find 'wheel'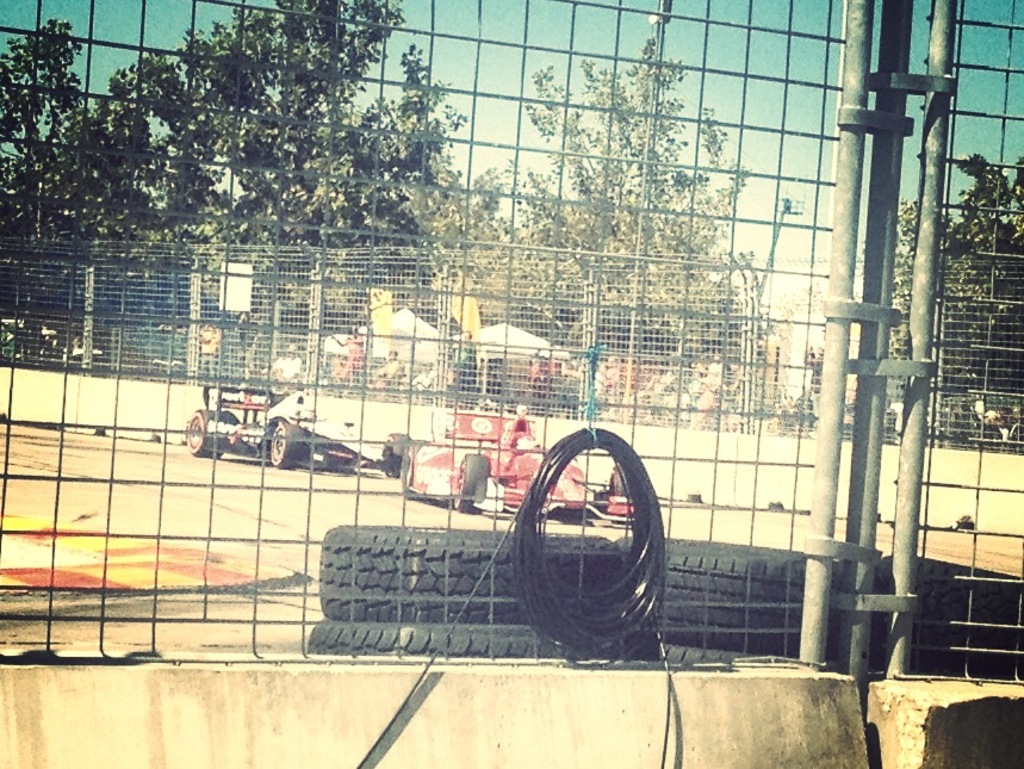
{"left": 385, "top": 430, "right": 408, "bottom": 479}
